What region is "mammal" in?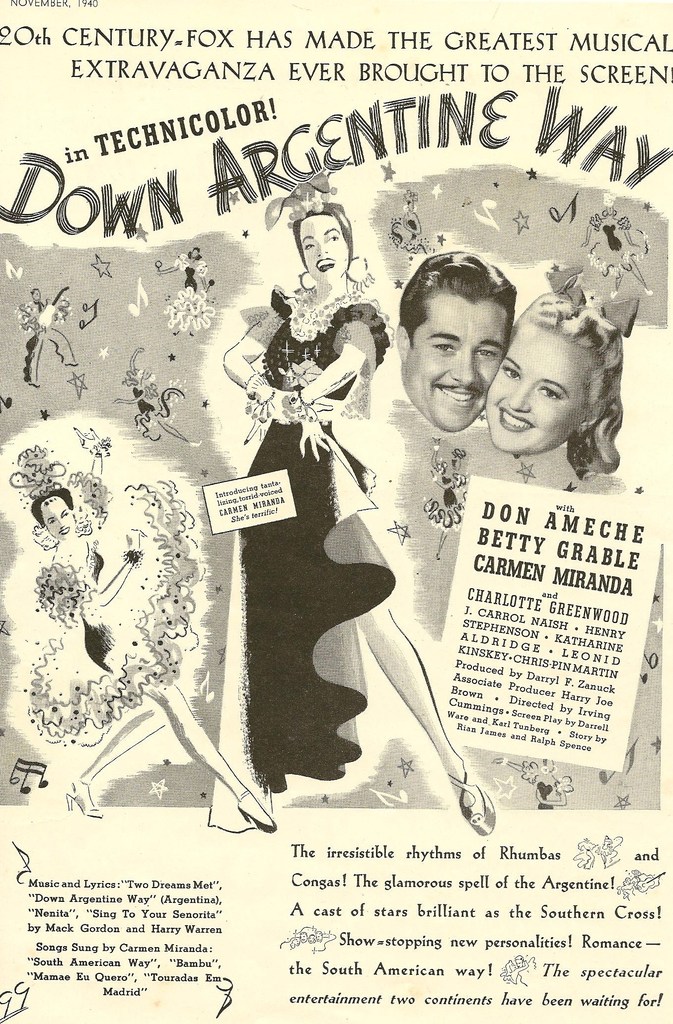
174/249/206/308.
